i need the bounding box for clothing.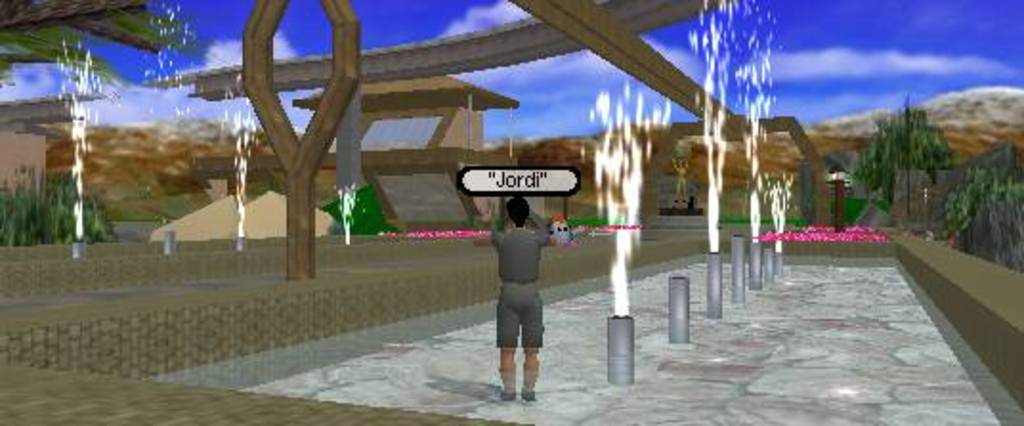
Here it is: (x1=478, y1=204, x2=554, y2=376).
